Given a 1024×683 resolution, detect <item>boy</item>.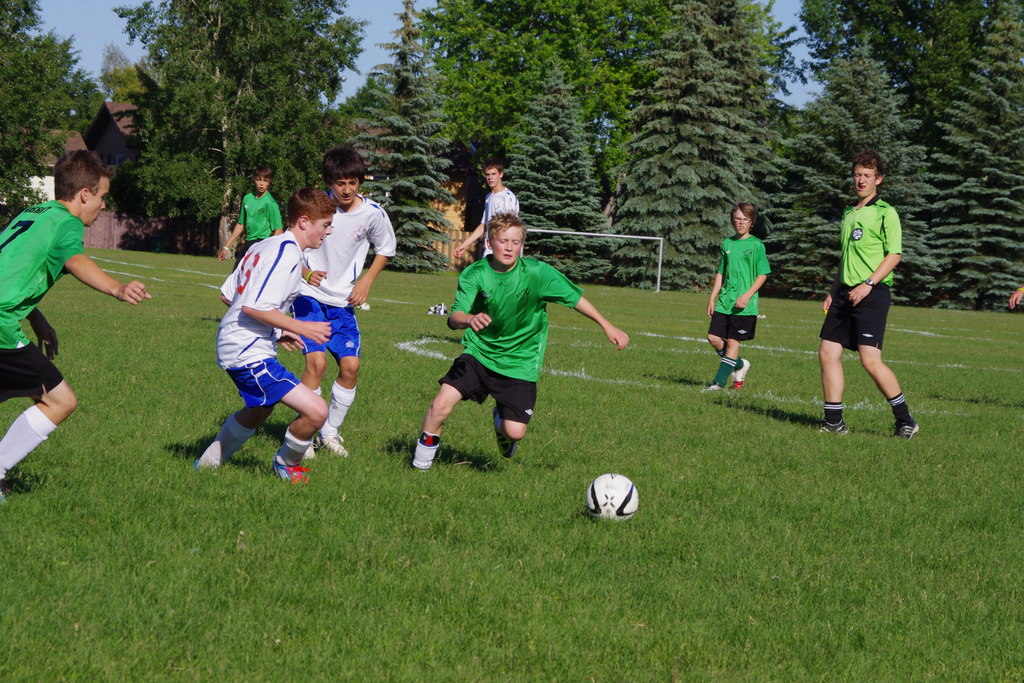
[x1=0, y1=148, x2=150, y2=501].
